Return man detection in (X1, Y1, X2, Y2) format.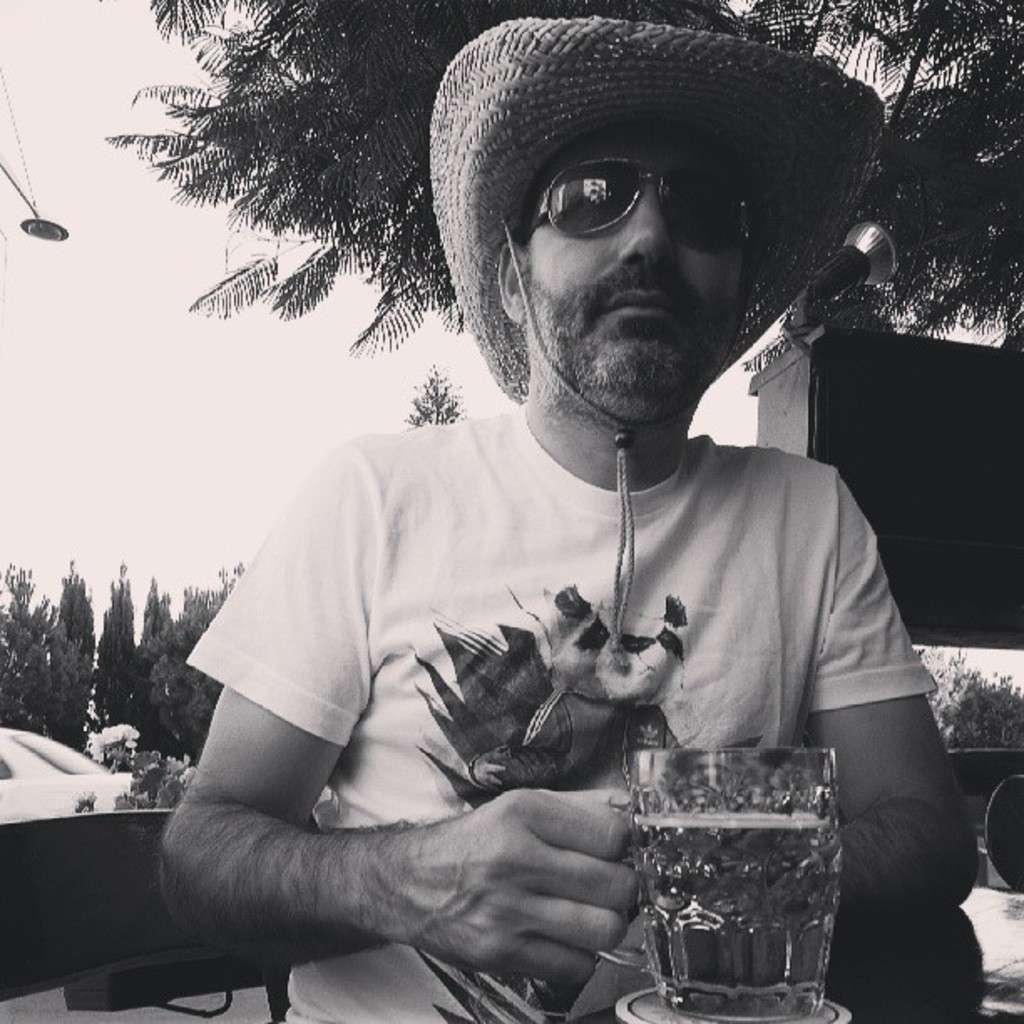
(131, 55, 972, 992).
